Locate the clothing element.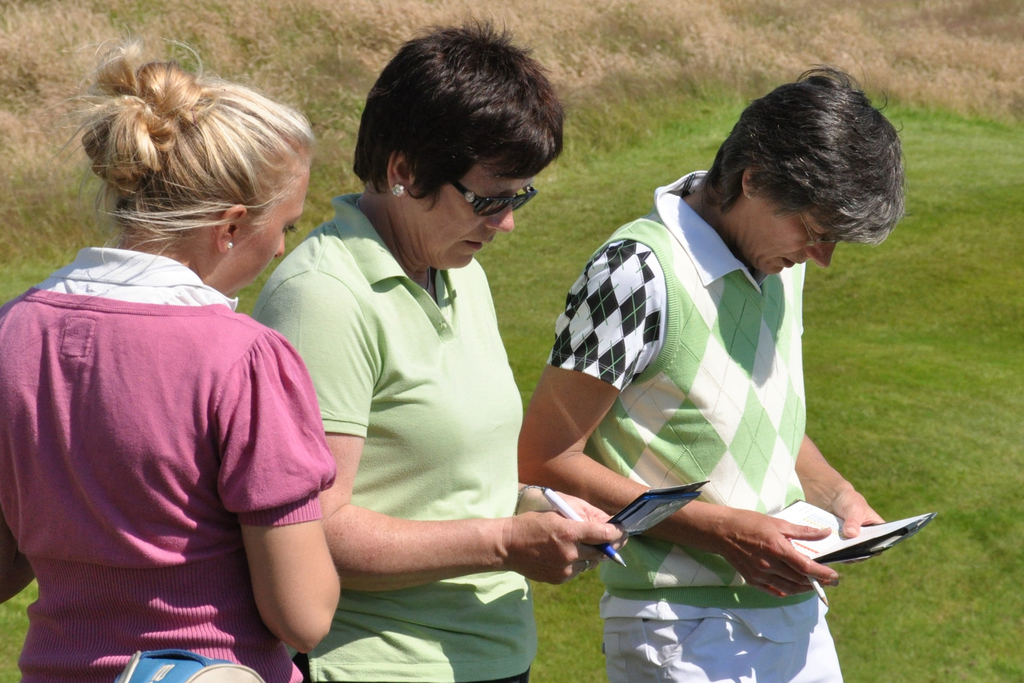
Element bbox: BBox(540, 181, 847, 682).
